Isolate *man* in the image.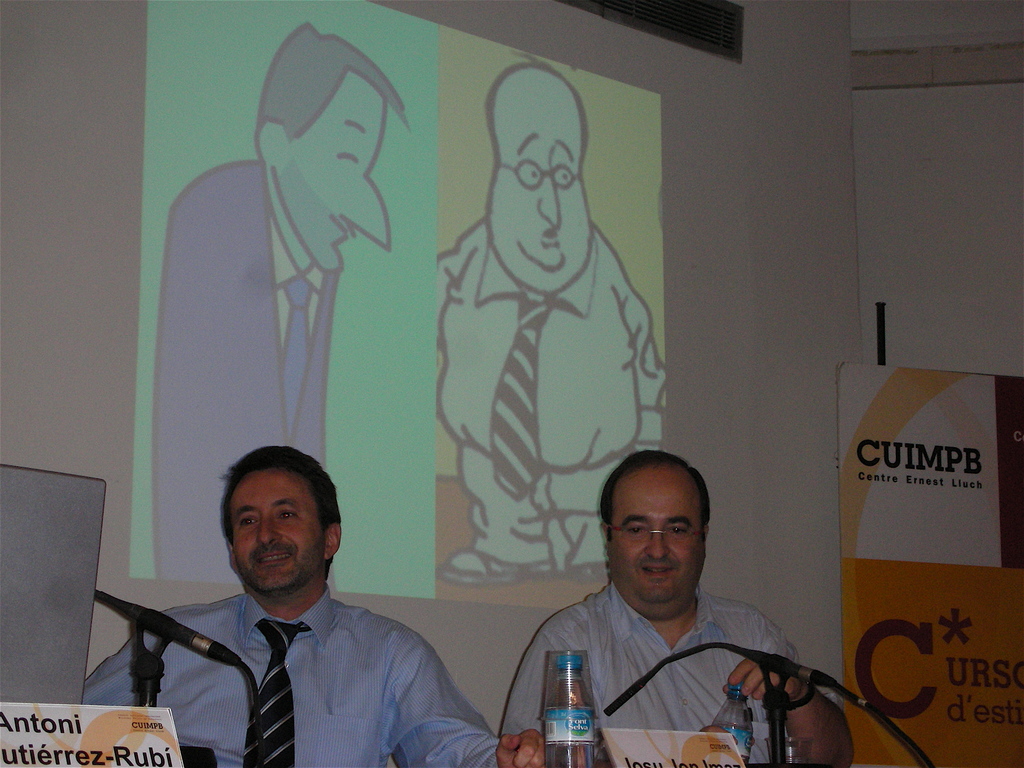
Isolated region: Rect(439, 52, 668, 582).
